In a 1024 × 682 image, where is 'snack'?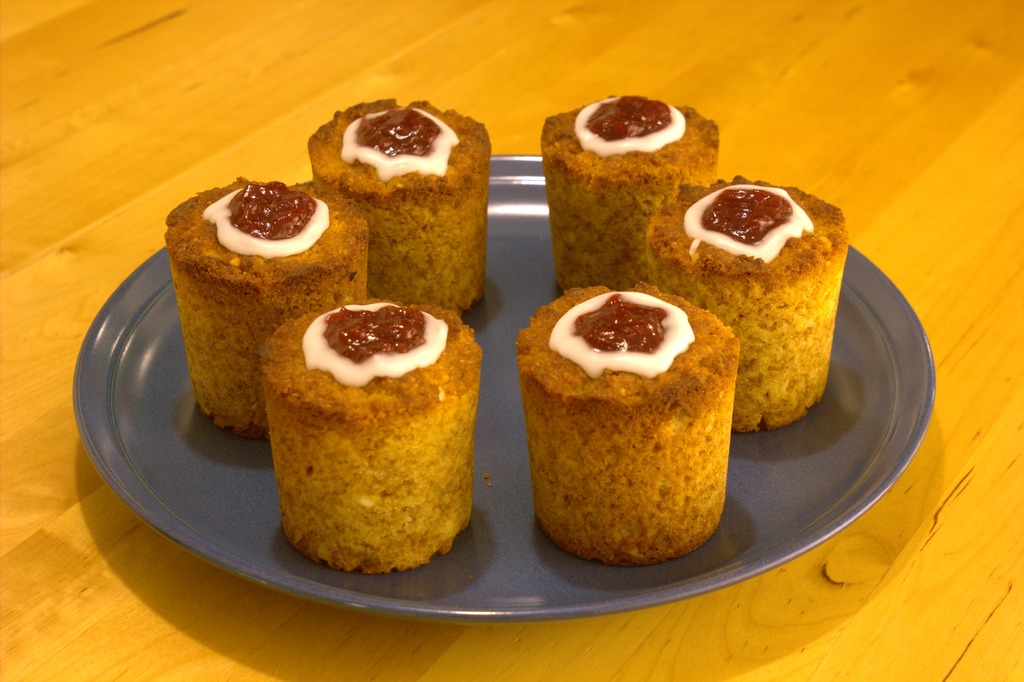
Rect(513, 286, 739, 564).
